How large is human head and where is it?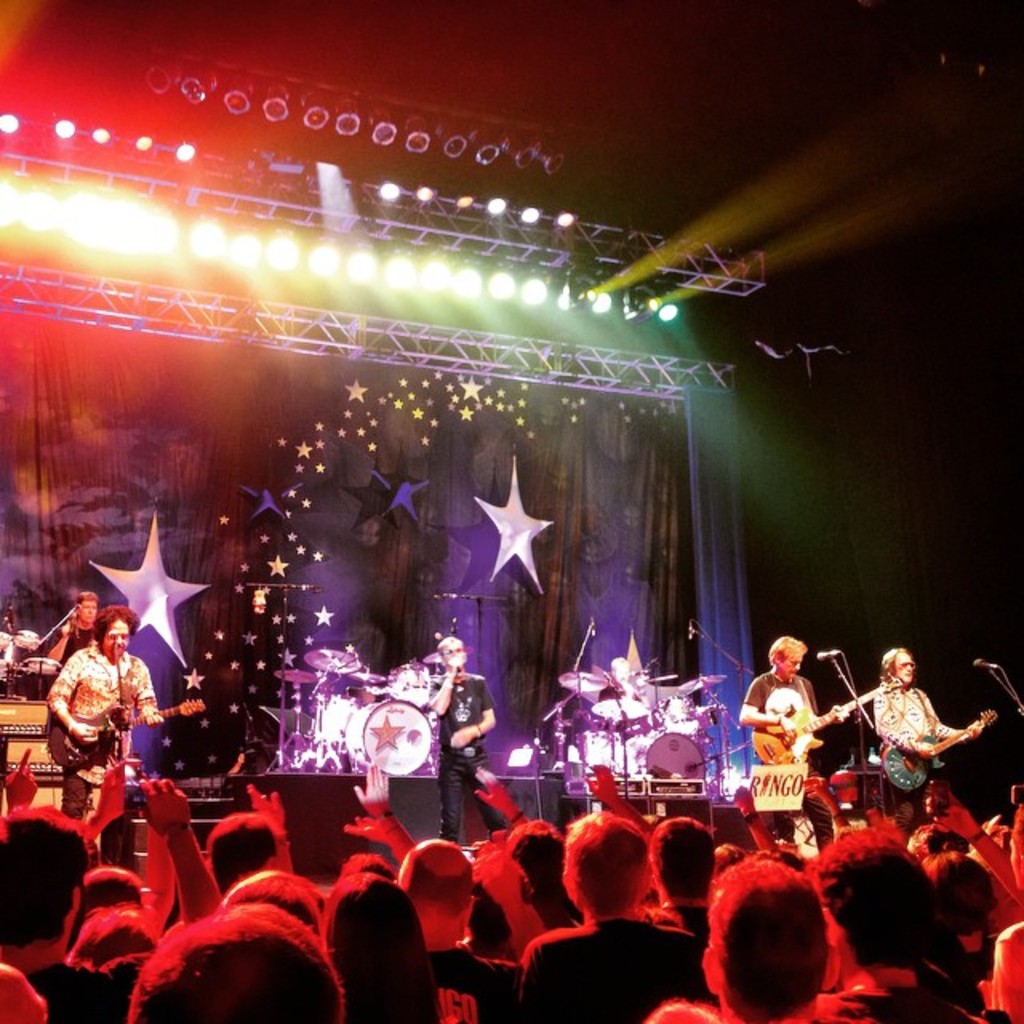
Bounding box: box(765, 638, 806, 680).
